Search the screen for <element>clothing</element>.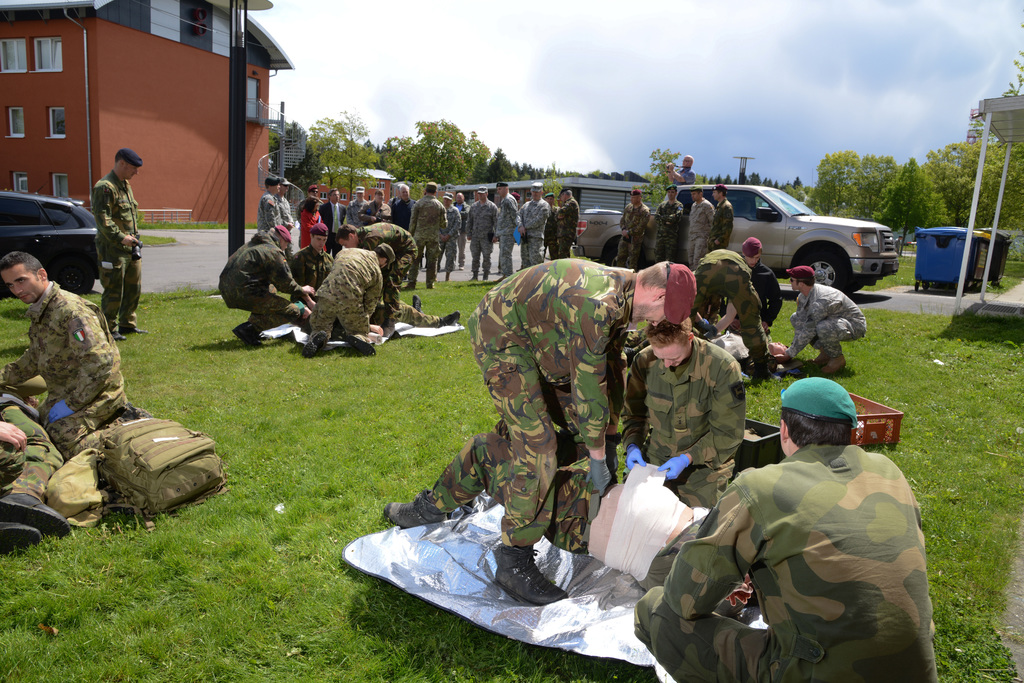
Found at 280:173:289:185.
